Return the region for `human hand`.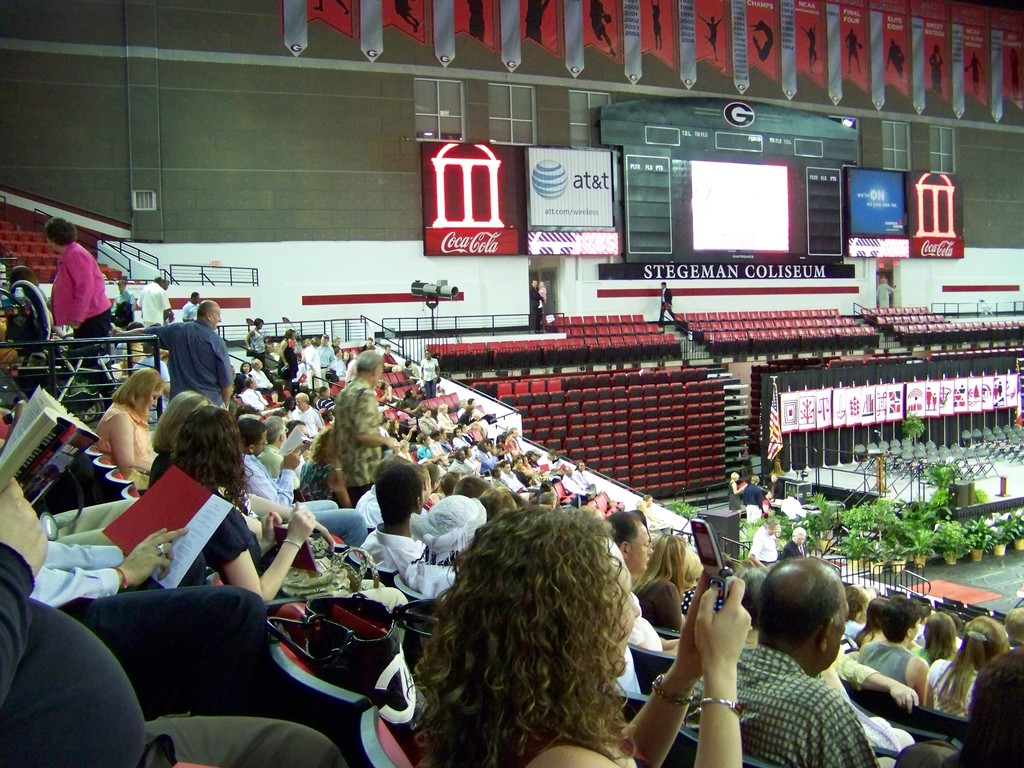
{"left": 0, "top": 475, "right": 51, "bottom": 574}.
